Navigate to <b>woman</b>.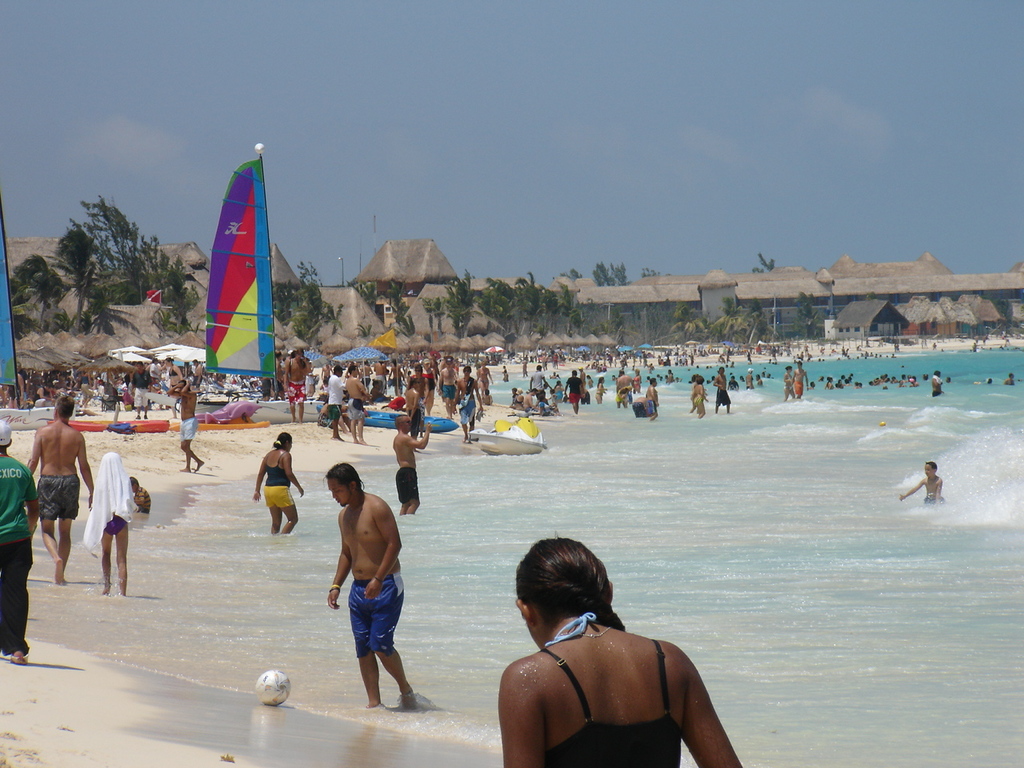
Navigation target: rect(596, 377, 606, 405).
